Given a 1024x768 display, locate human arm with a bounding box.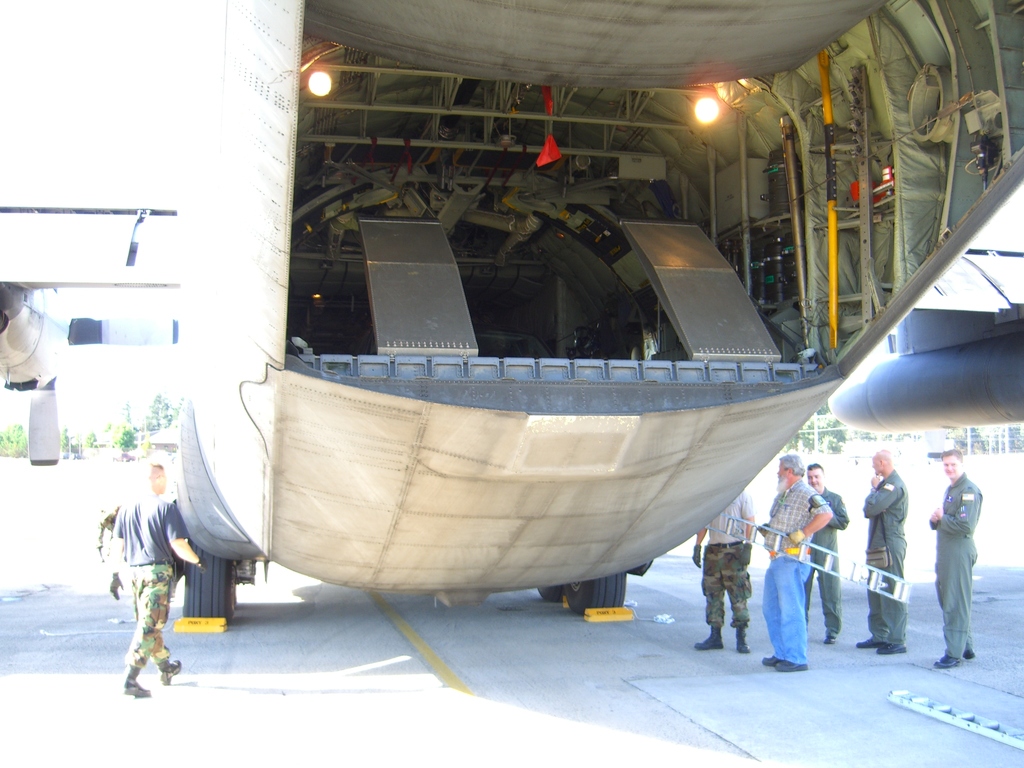
Located: 166/513/208/570.
